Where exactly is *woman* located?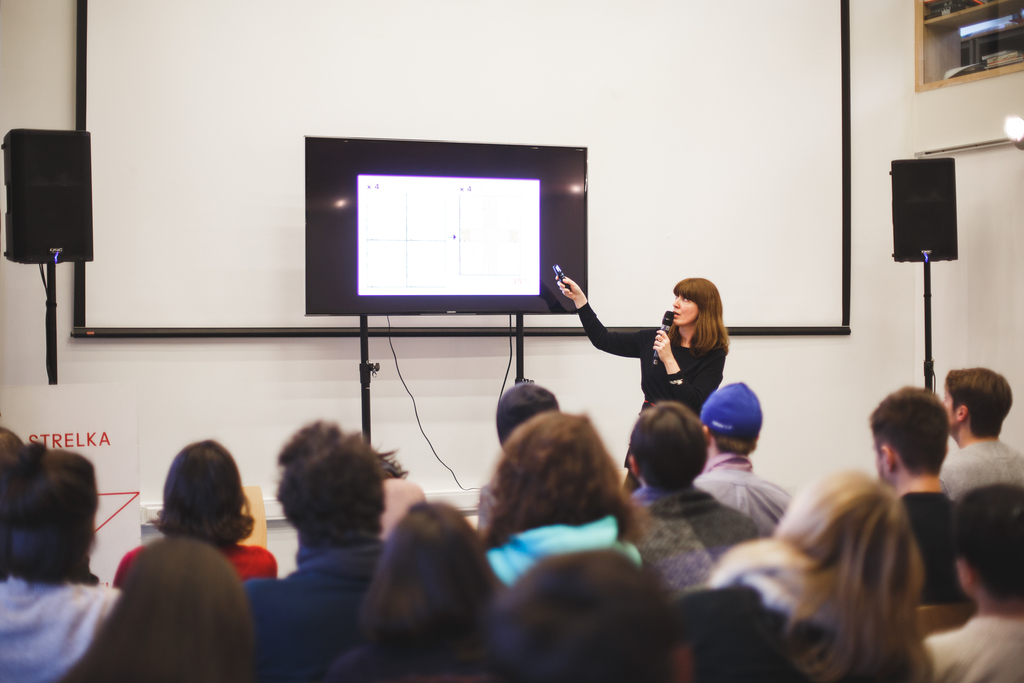
Its bounding box is bbox=[483, 414, 638, 583].
